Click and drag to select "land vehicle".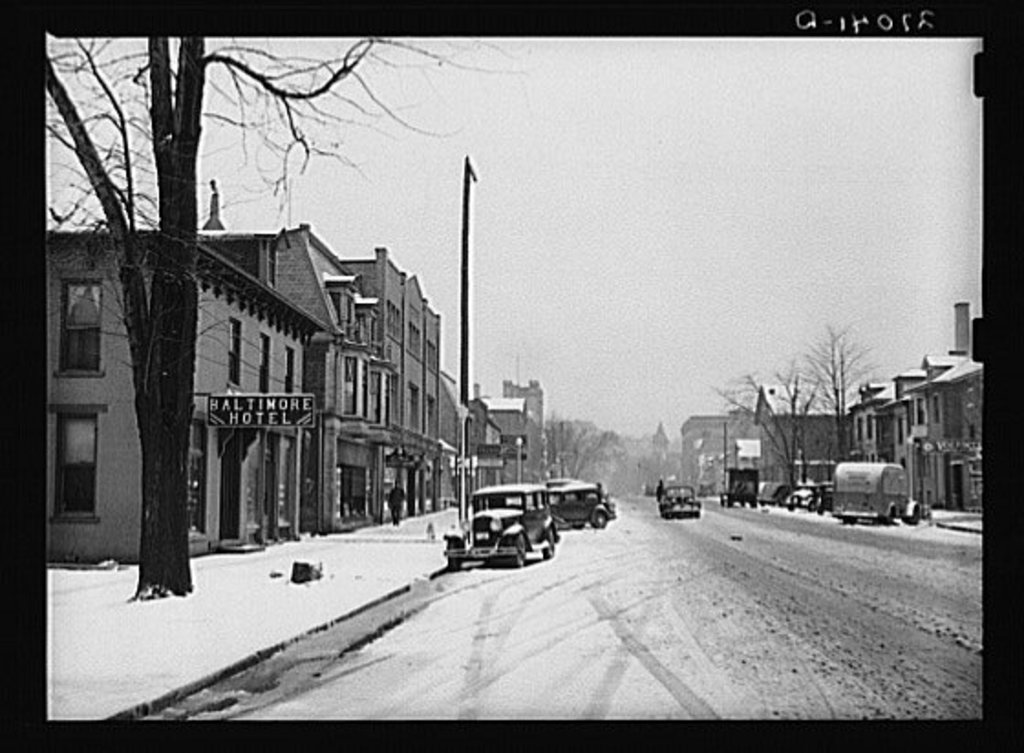
Selection: (left=755, top=479, right=775, bottom=499).
